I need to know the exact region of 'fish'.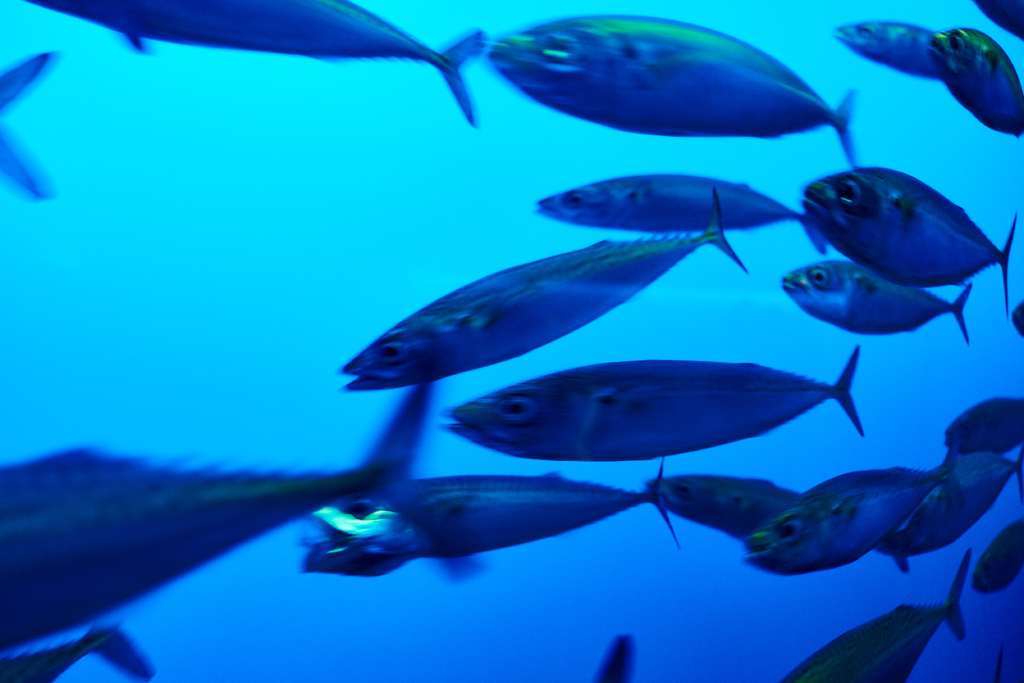
Region: <box>645,475,901,571</box>.
